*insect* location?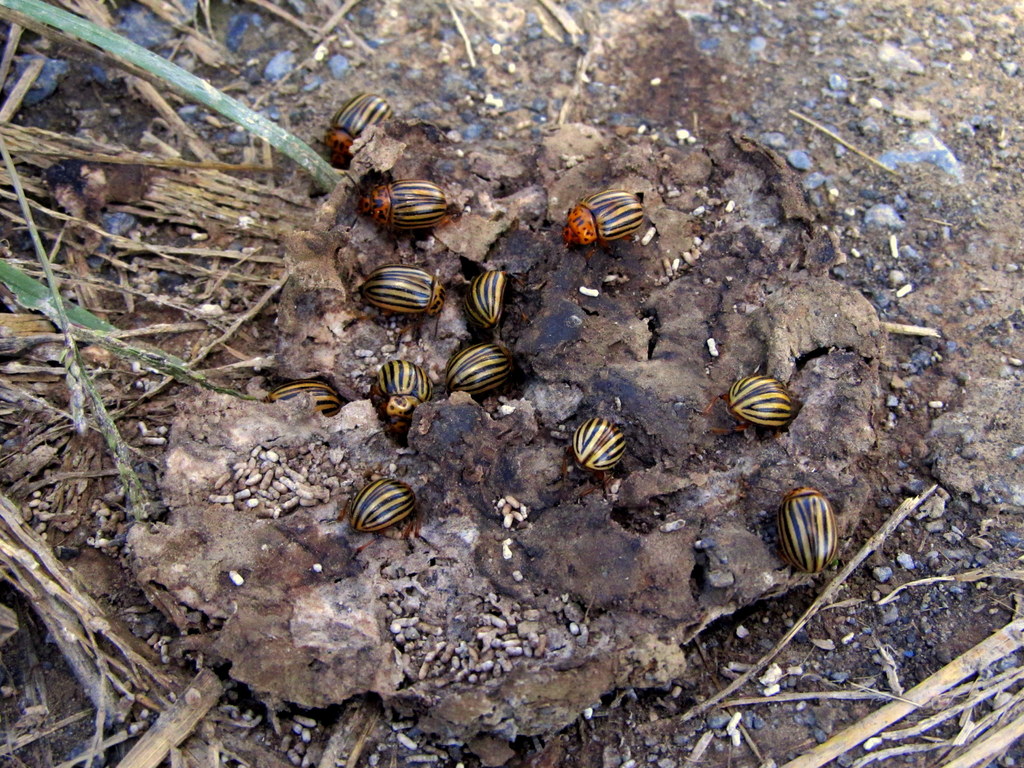
317:474:422:562
